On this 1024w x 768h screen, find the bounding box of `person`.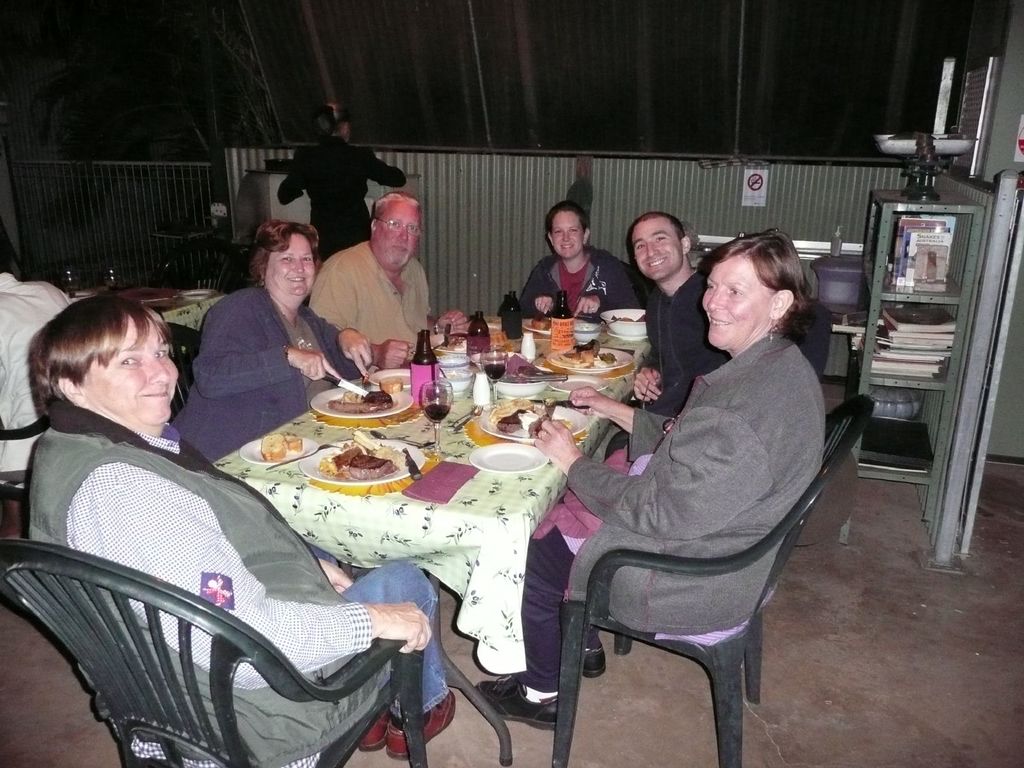
Bounding box: 304/189/474/373.
